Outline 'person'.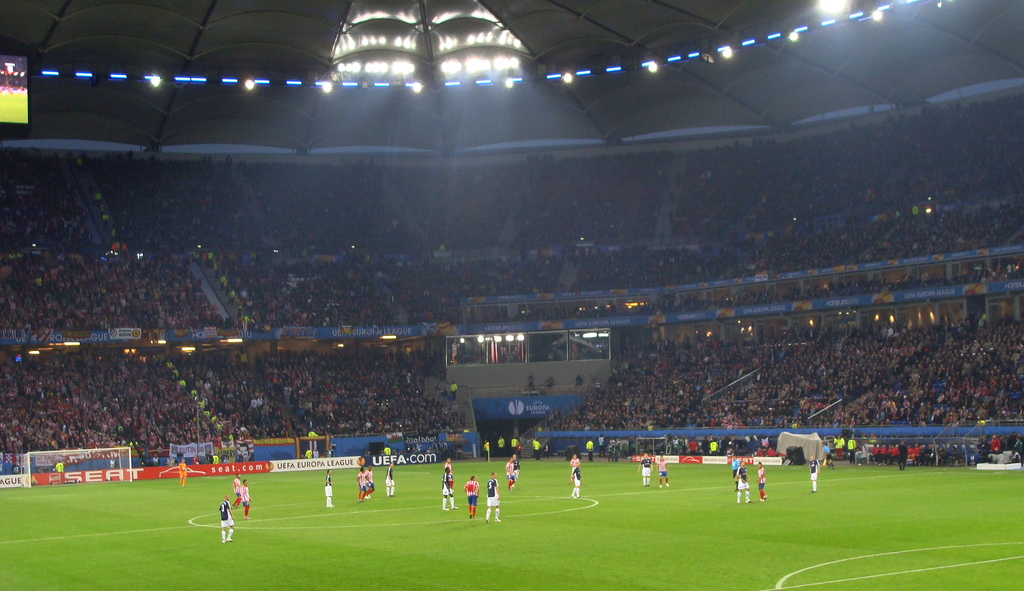
Outline: [218,497,236,543].
